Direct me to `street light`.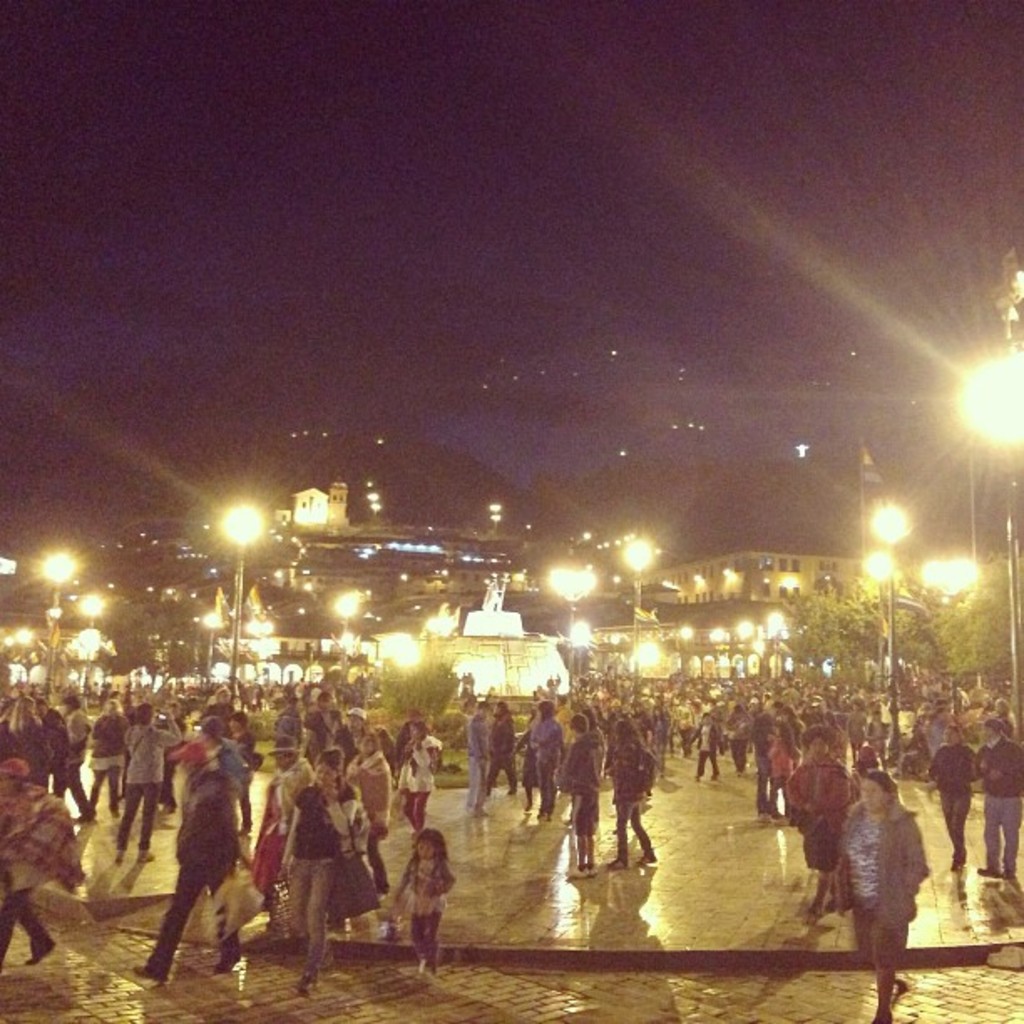
Direction: x1=219, y1=505, x2=269, y2=708.
